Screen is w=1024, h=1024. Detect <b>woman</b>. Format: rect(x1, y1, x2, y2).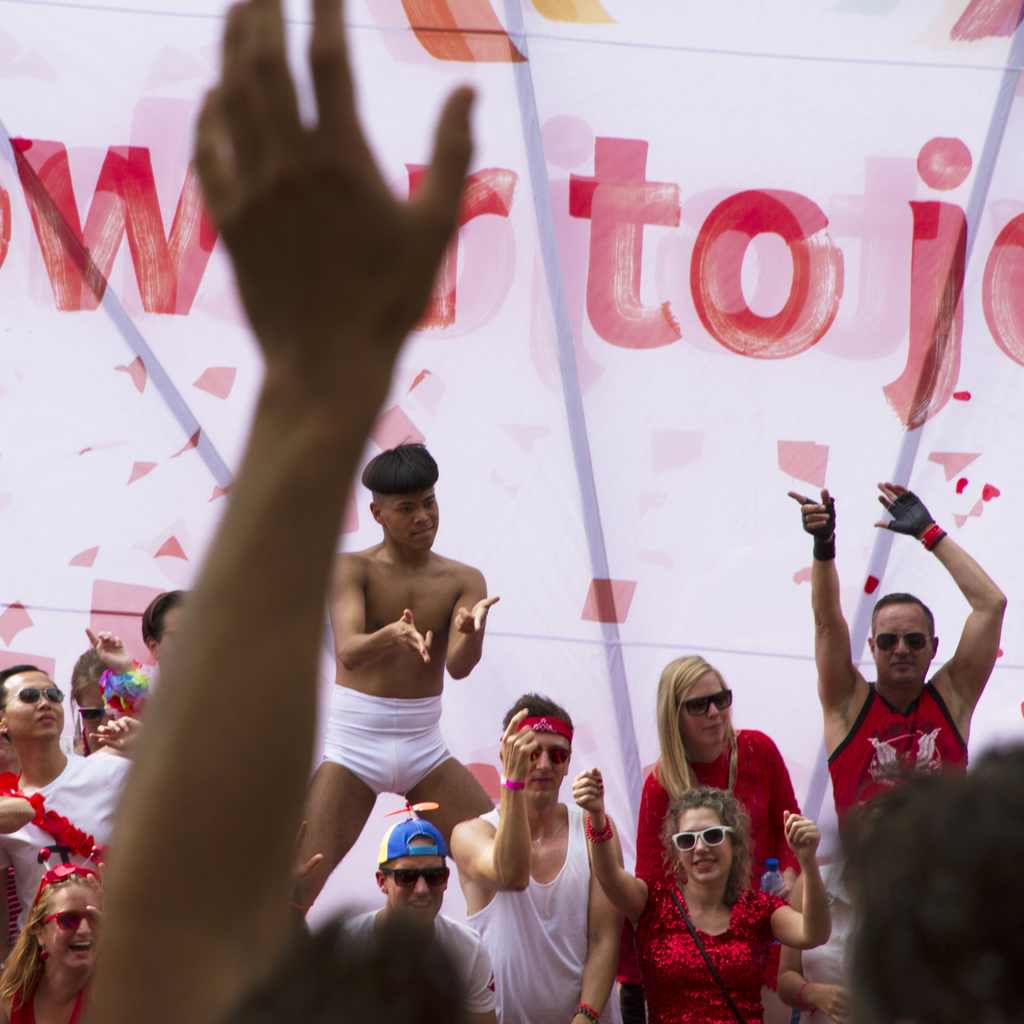
rect(628, 655, 809, 1023).
